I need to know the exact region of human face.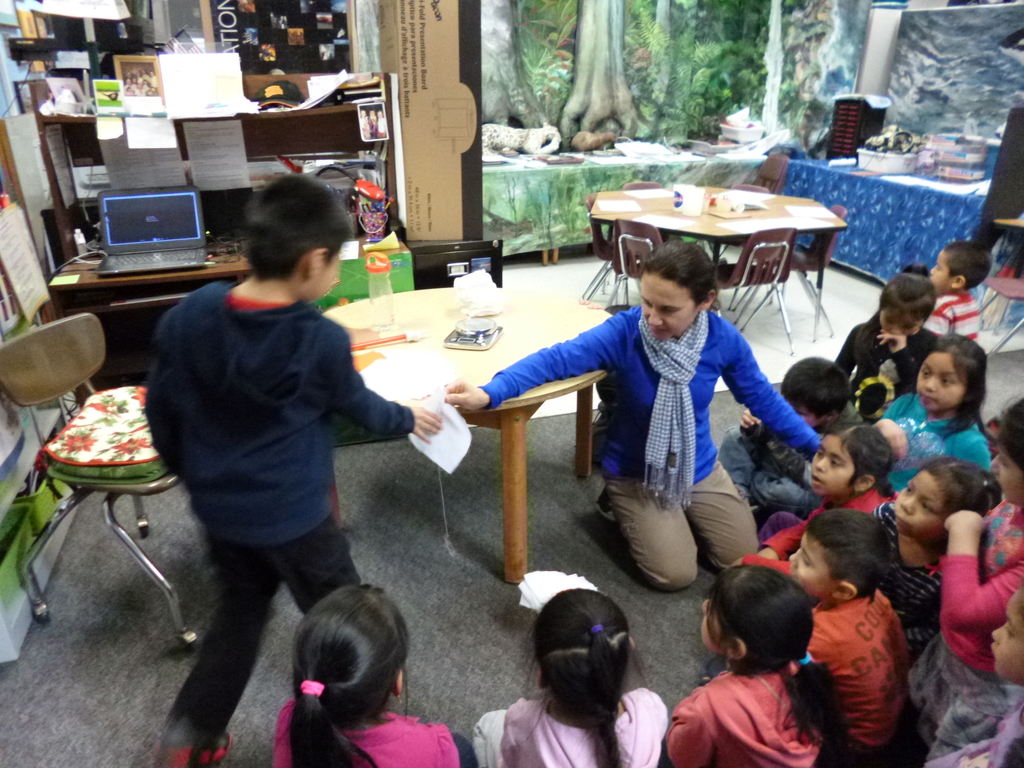
Region: {"x1": 806, "y1": 442, "x2": 850, "y2": 493}.
